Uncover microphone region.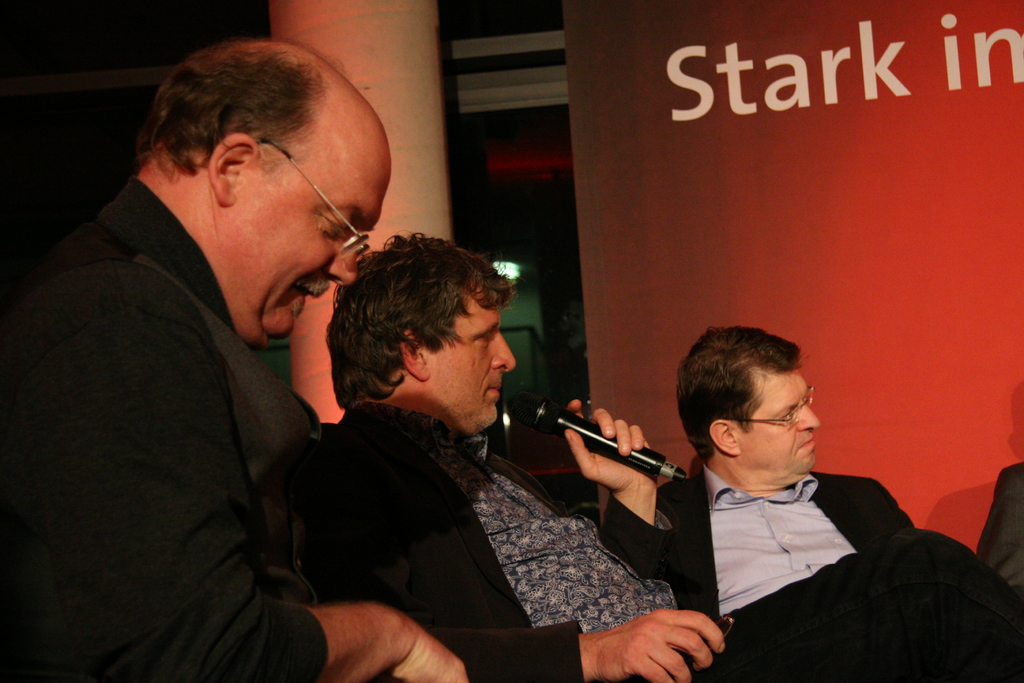
Uncovered: <box>503,399,692,500</box>.
